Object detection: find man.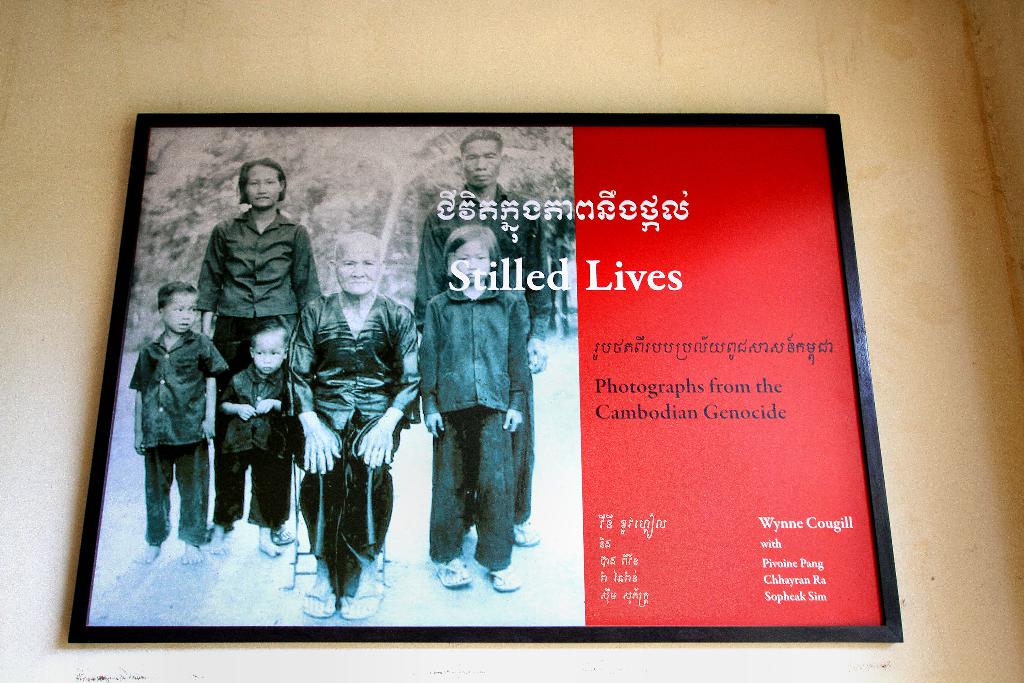
413/122/552/548.
